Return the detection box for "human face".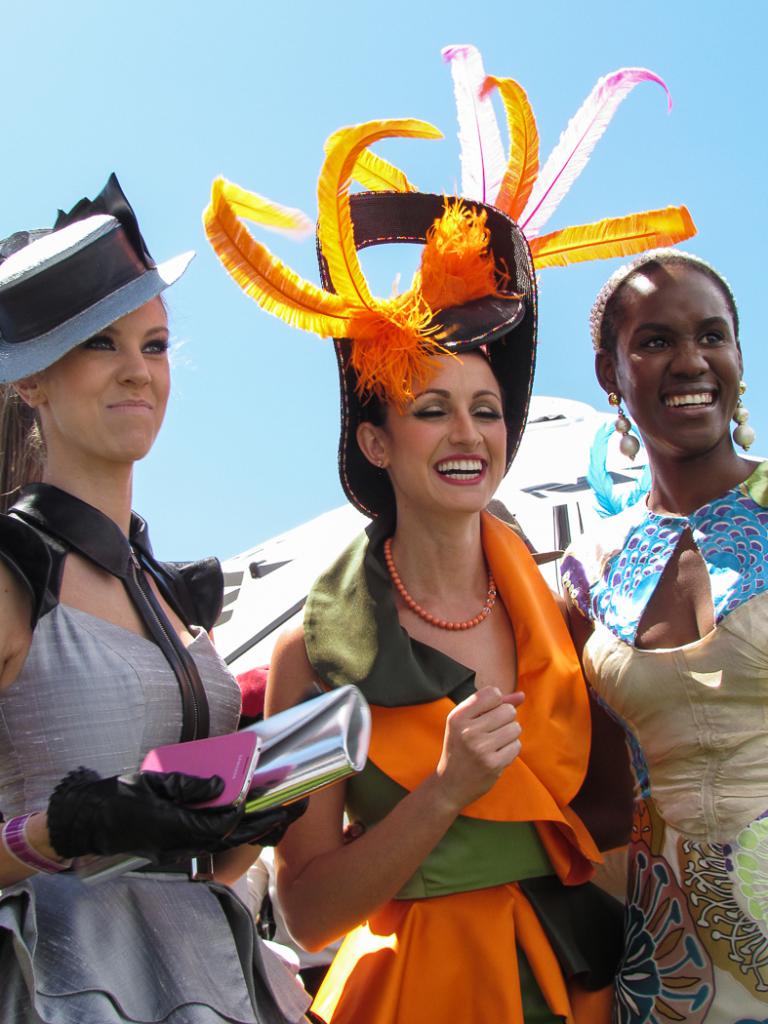
crop(614, 263, 742, 452).
